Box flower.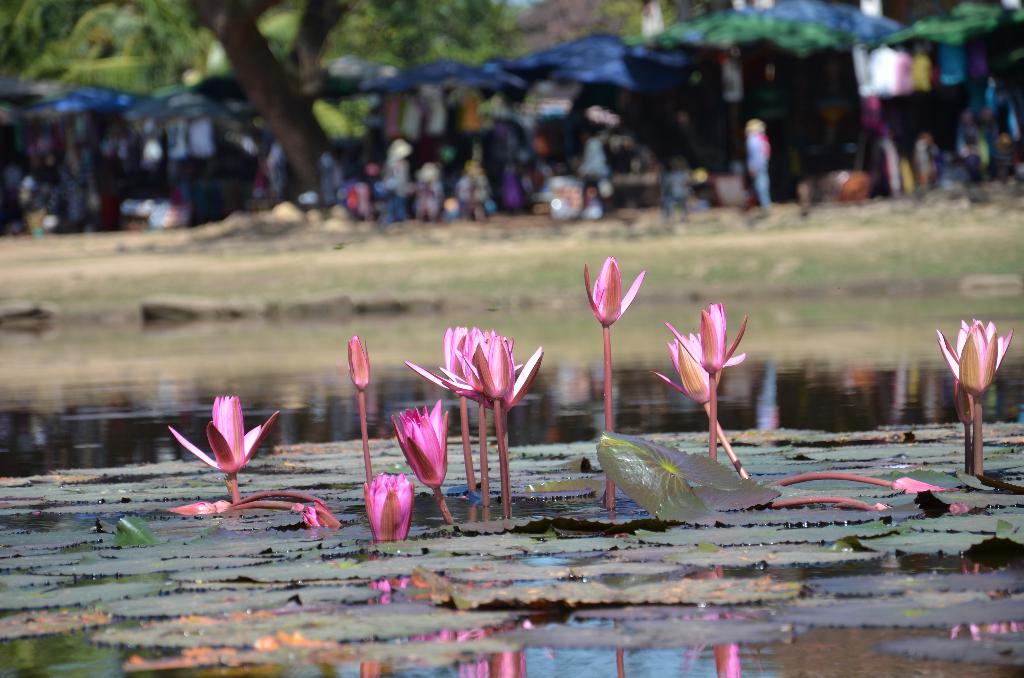
select_region(892, 474, 939, 490).
